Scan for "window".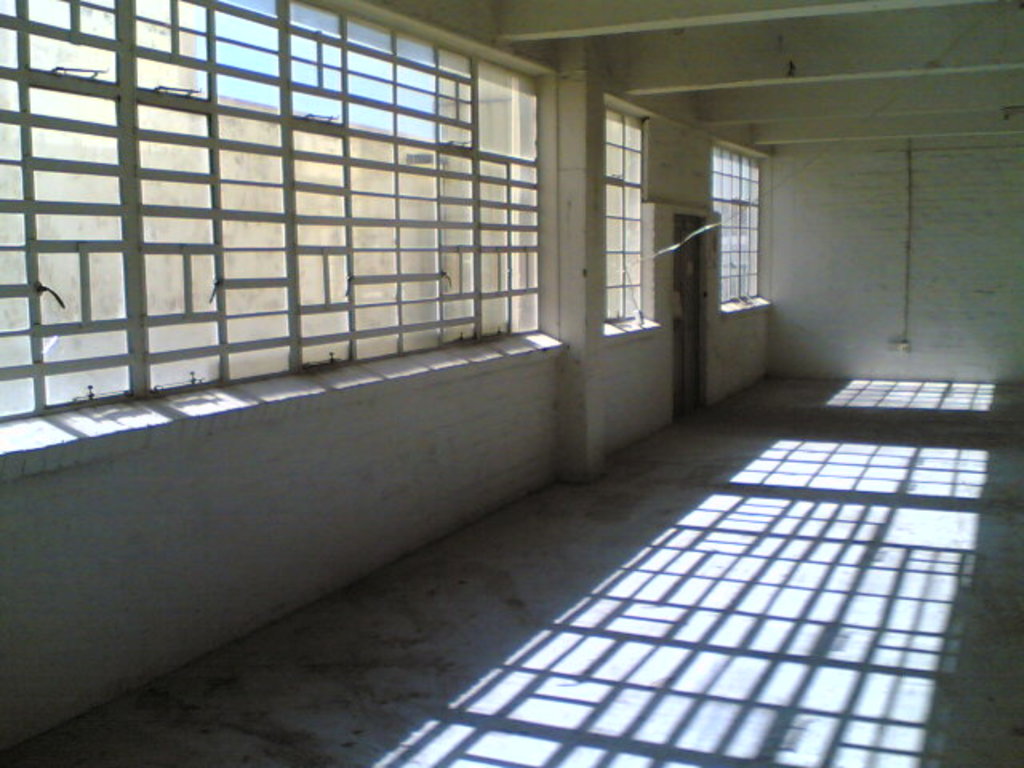
Scan result: 605:94:648:328.
